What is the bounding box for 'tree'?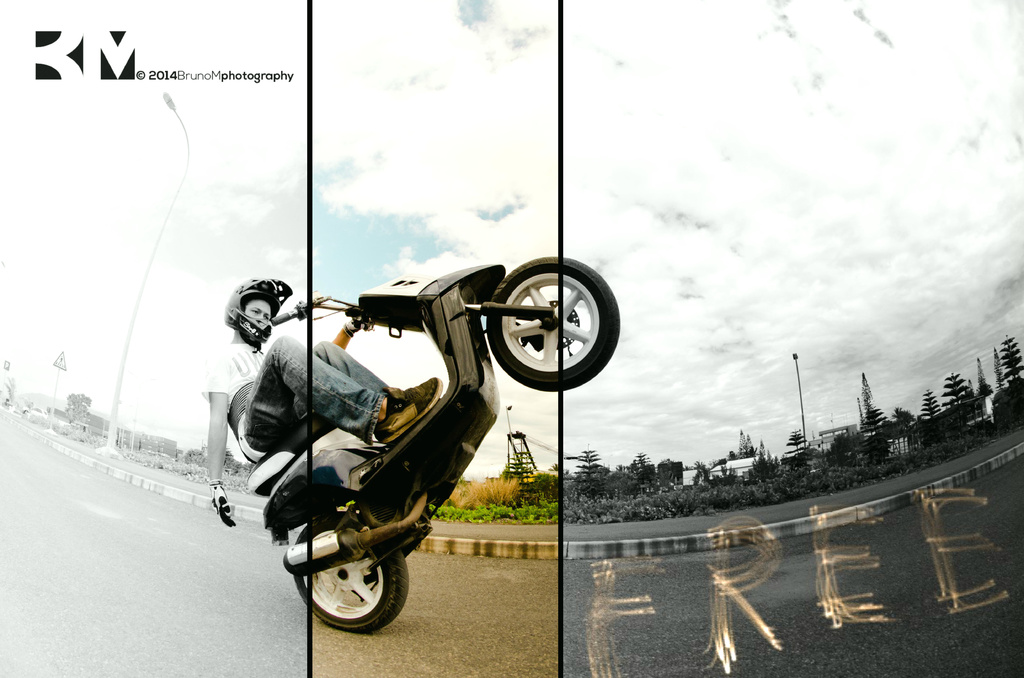
{"x1": 689, "y1": 453, "x2": 716, "y2": 481}.
